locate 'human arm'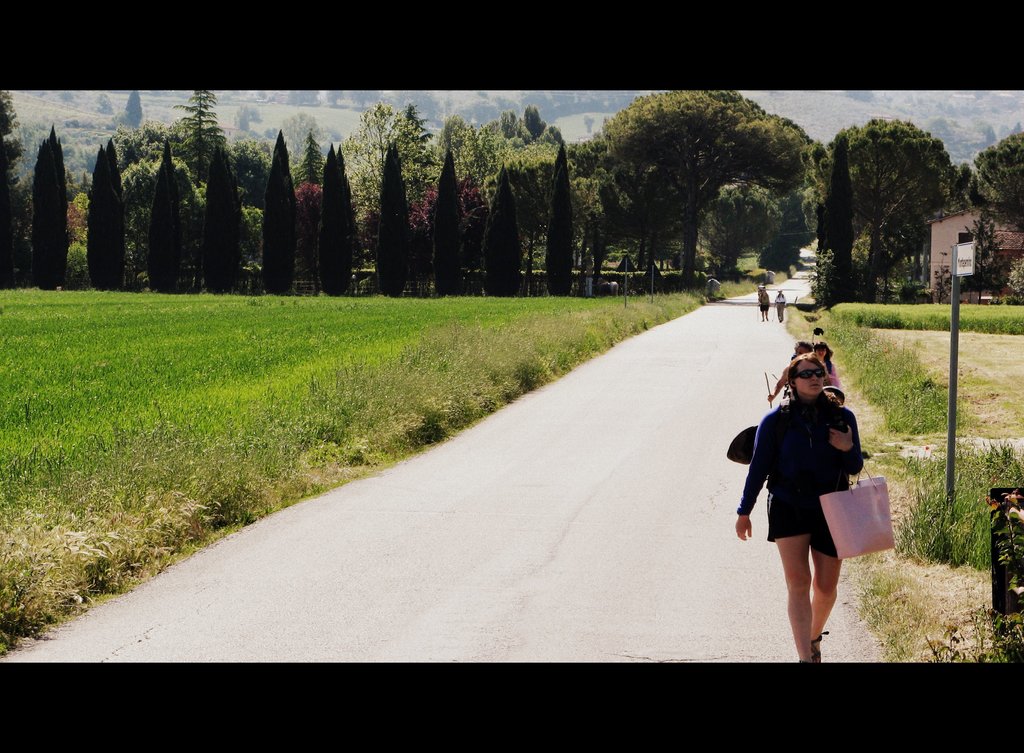
828/407/863/483
